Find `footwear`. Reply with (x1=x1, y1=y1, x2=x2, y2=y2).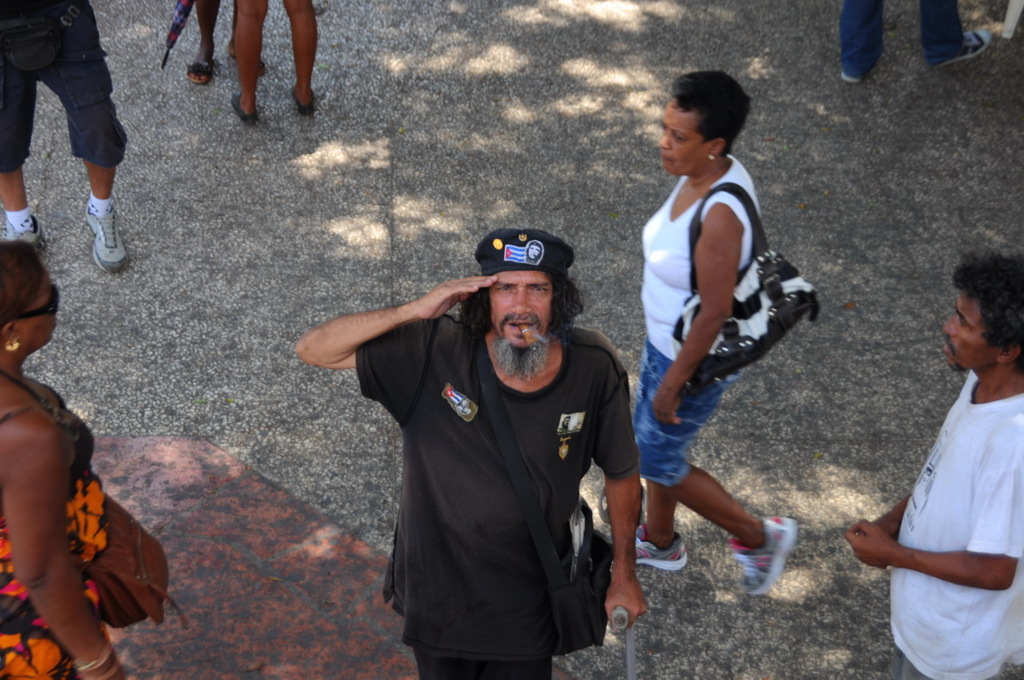
(x1=934, y1=29, x2=994, y2=72).
